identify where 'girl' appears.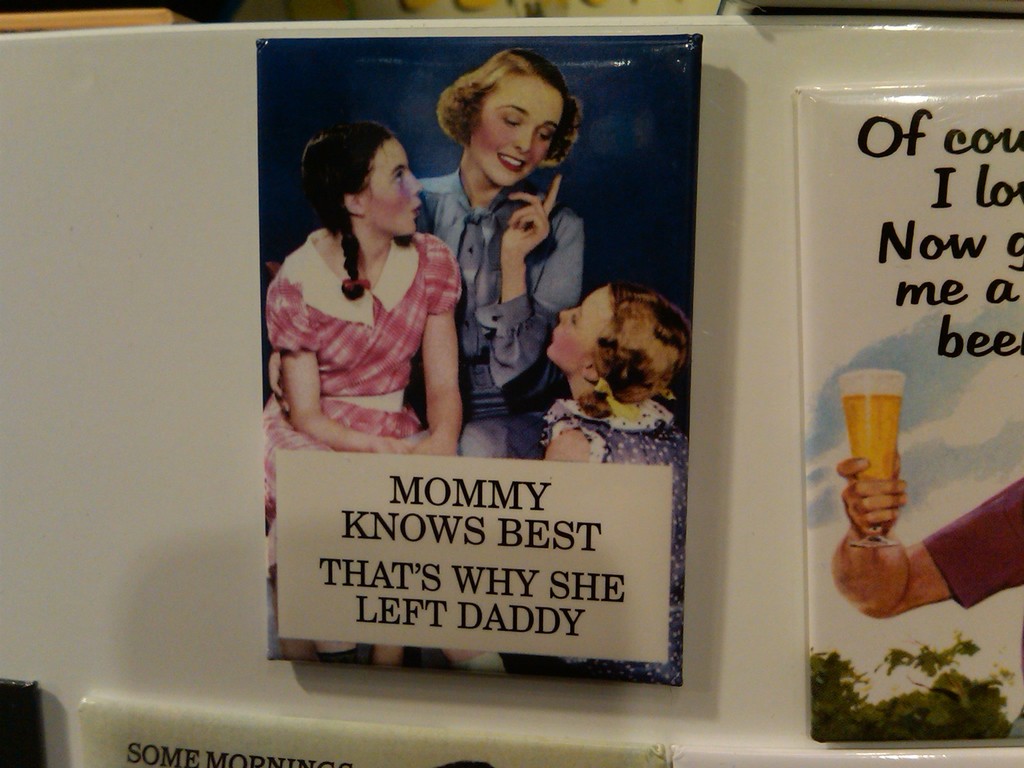
Appears at 421/47/577/461.
